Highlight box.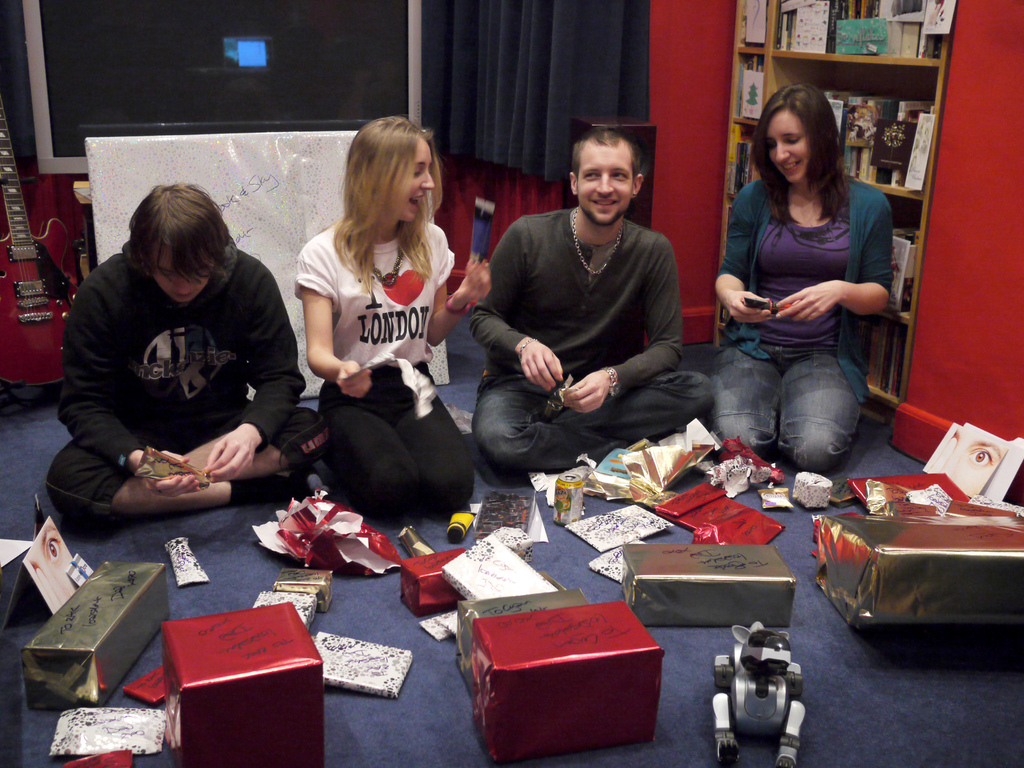
Highlighted region: bbox=(159, 605, 318, 767).
